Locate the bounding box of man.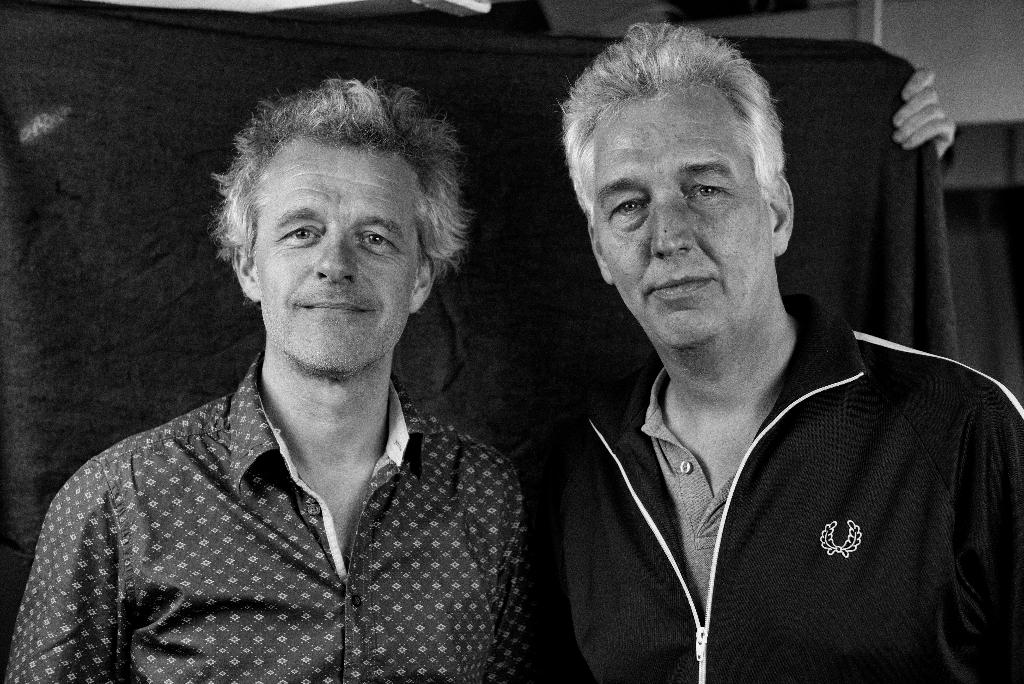
Bounding box: (550, 32, 1023, 683).
